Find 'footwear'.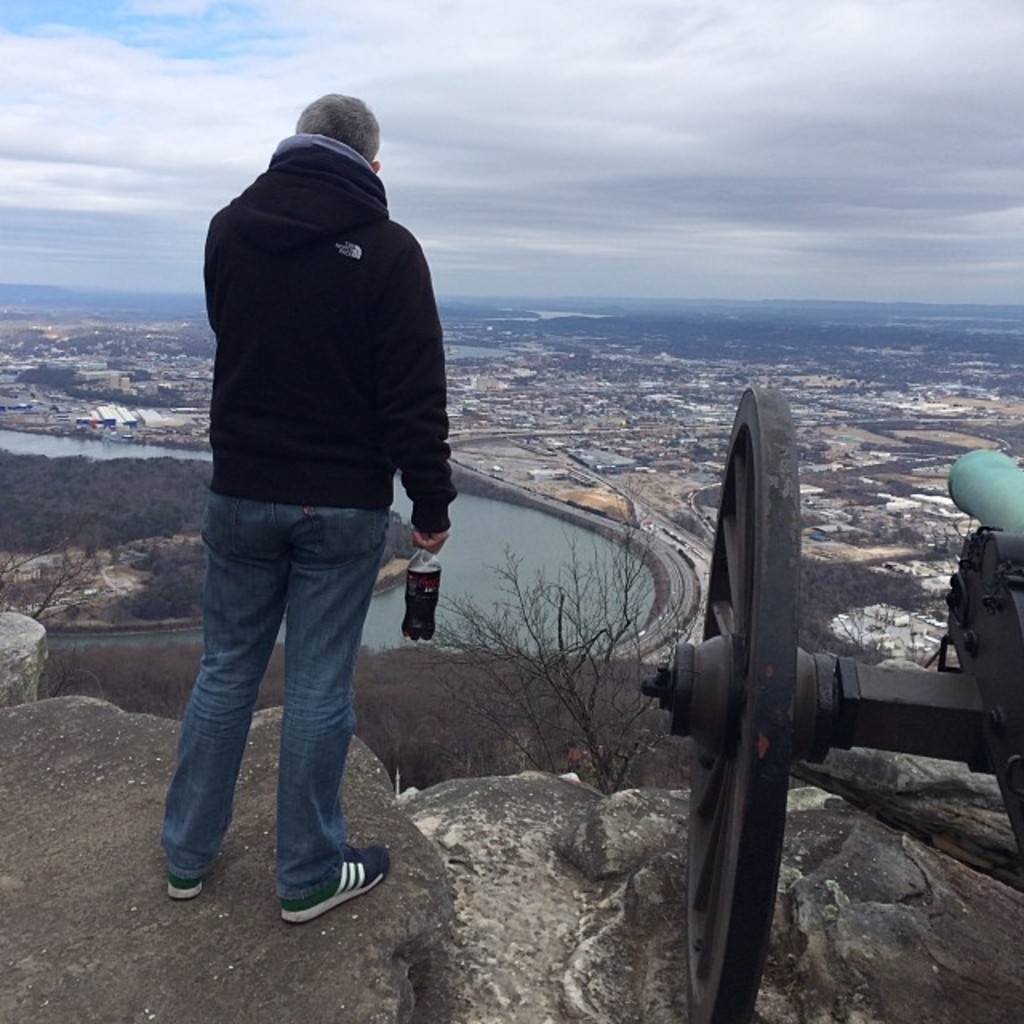
[x1=282, y1=842, x2=394, y2=925].
